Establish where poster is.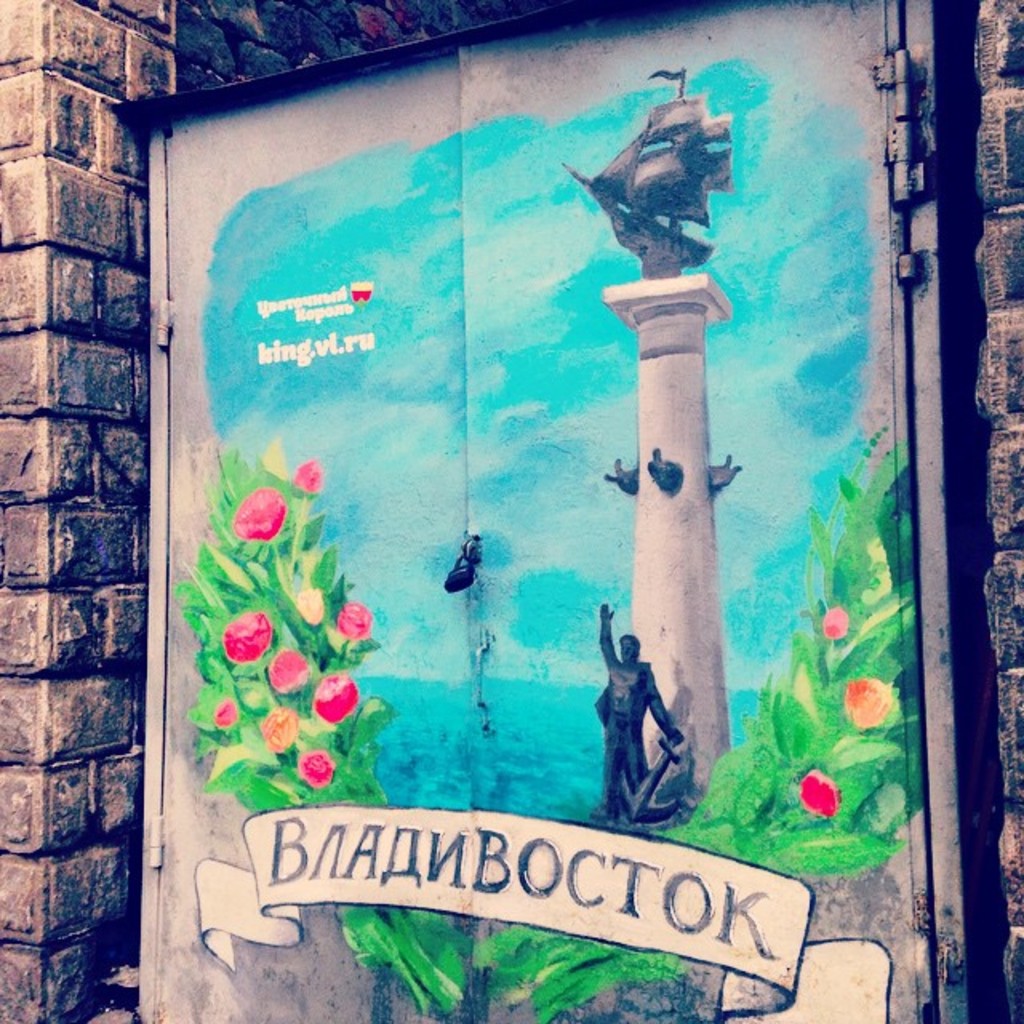
Established at [152, 3, 923, 1022].
